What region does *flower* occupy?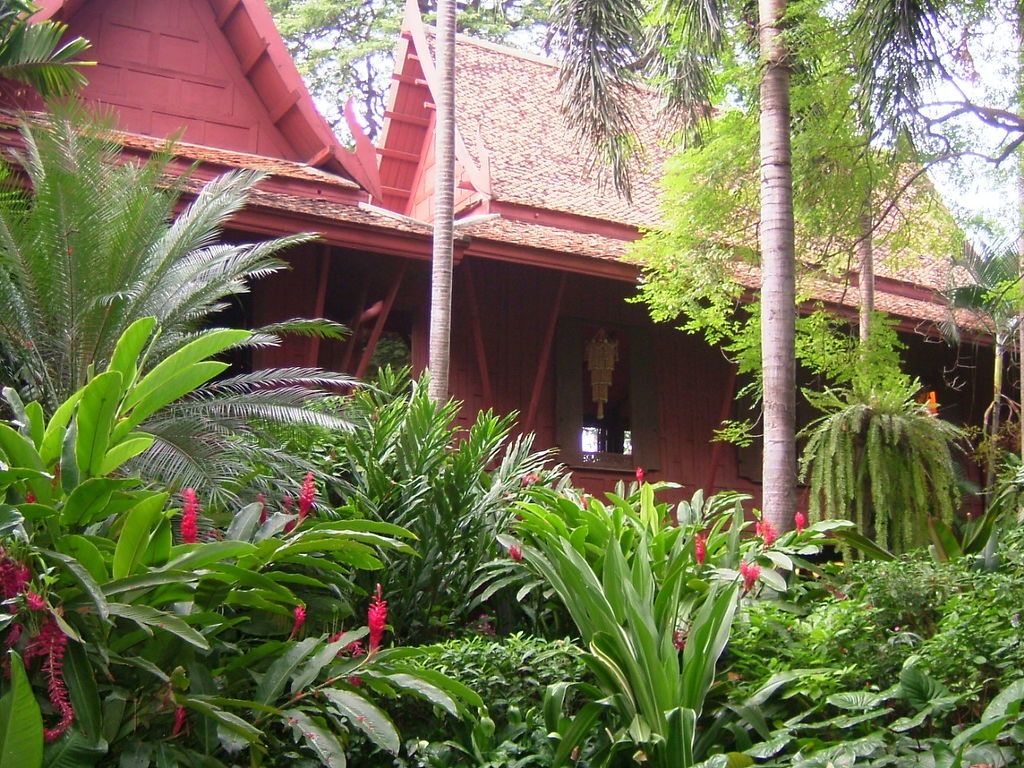
(742, 559, 758, 588).
